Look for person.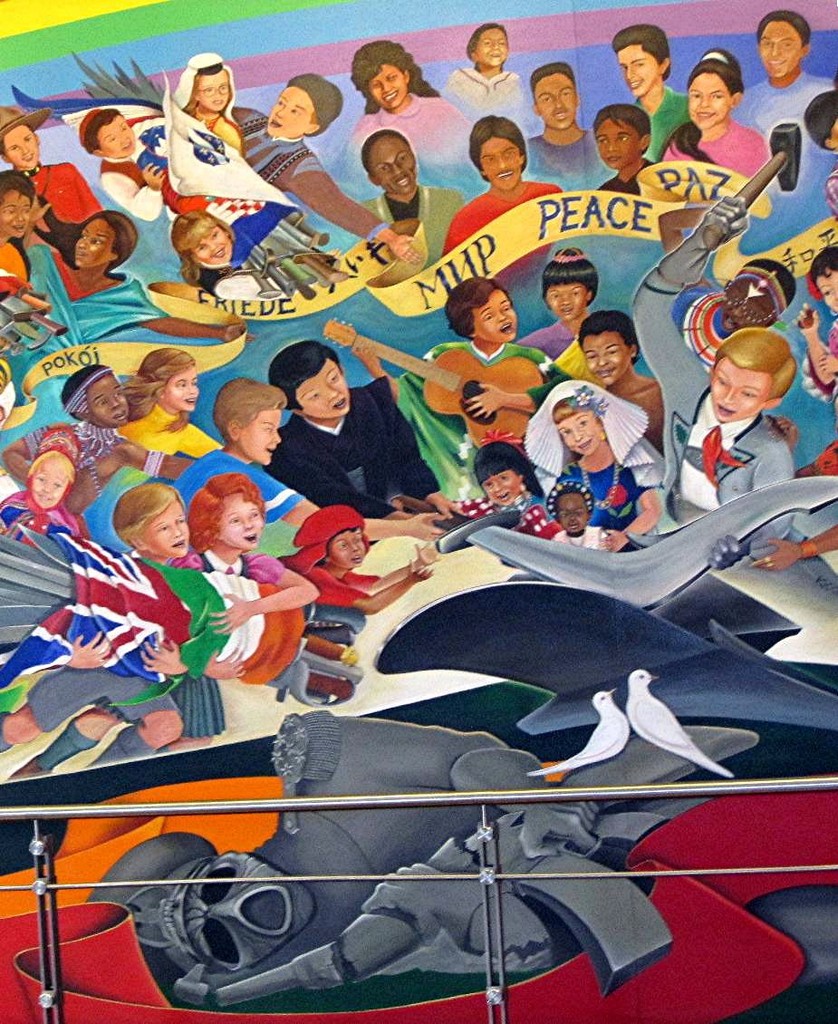
Found: detection(173, 364, 314, 531).
